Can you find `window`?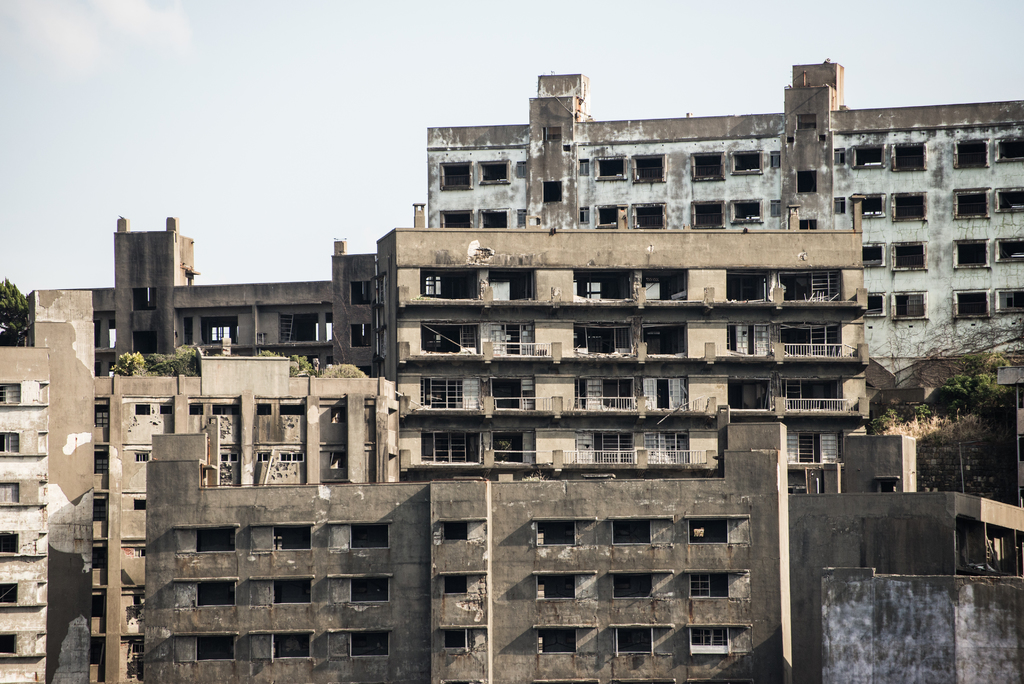
Yes, bounding box: BBox(780, 425, 845, 462).
